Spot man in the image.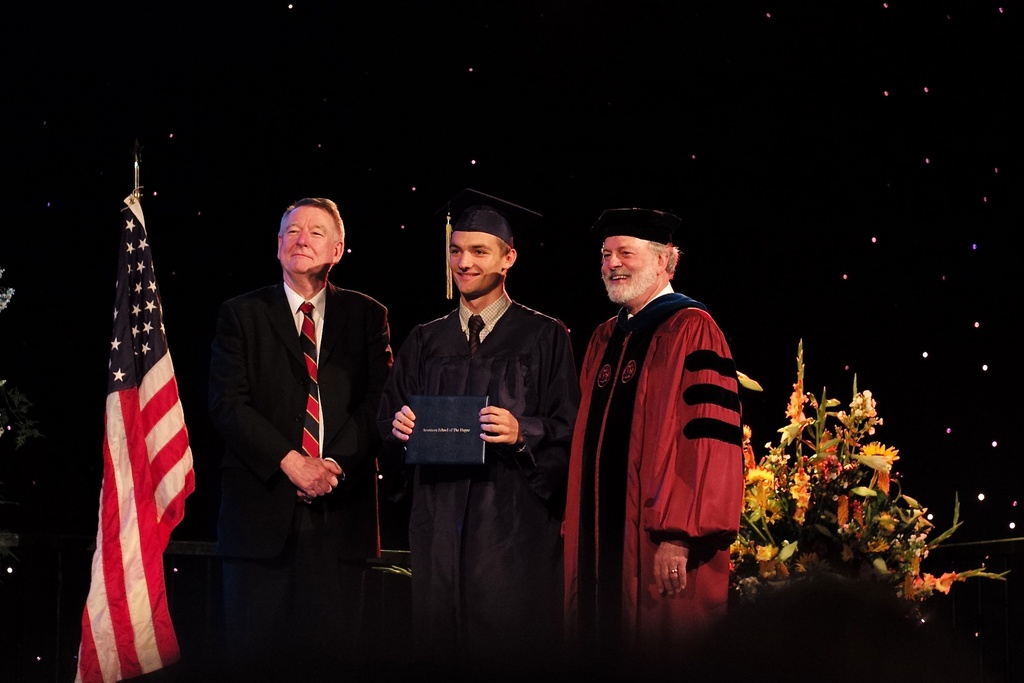
man found at l=380, t=181, r=580, b=682.
